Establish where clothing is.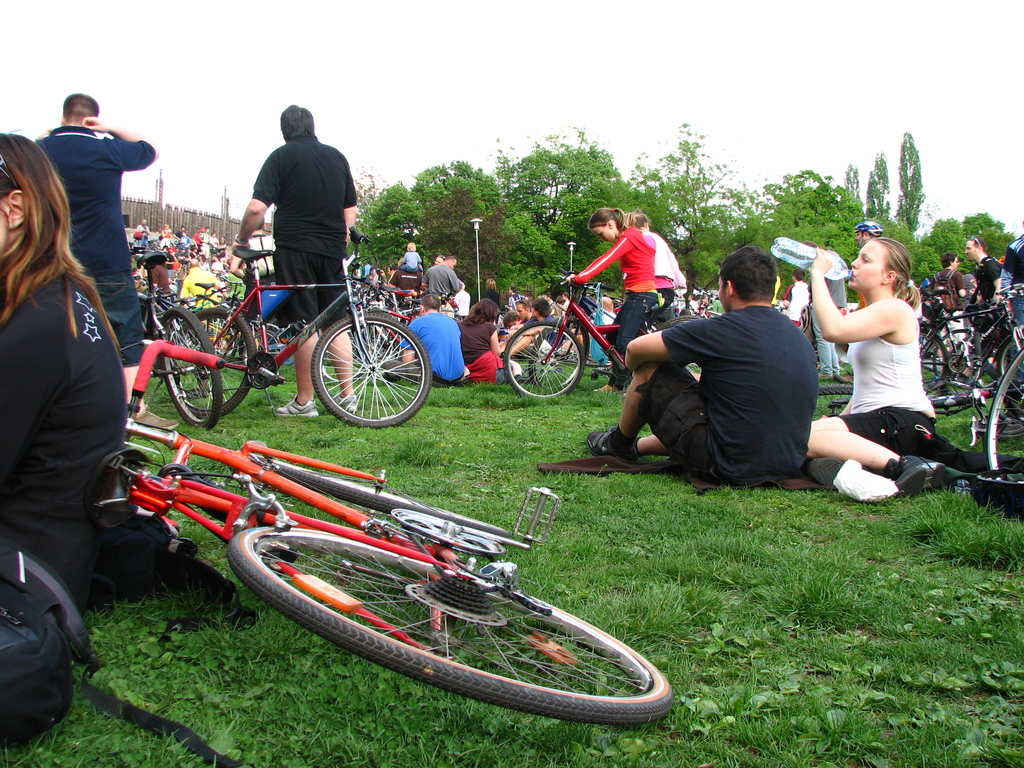
Established at <region>637, 305, 820, 481</region>.
